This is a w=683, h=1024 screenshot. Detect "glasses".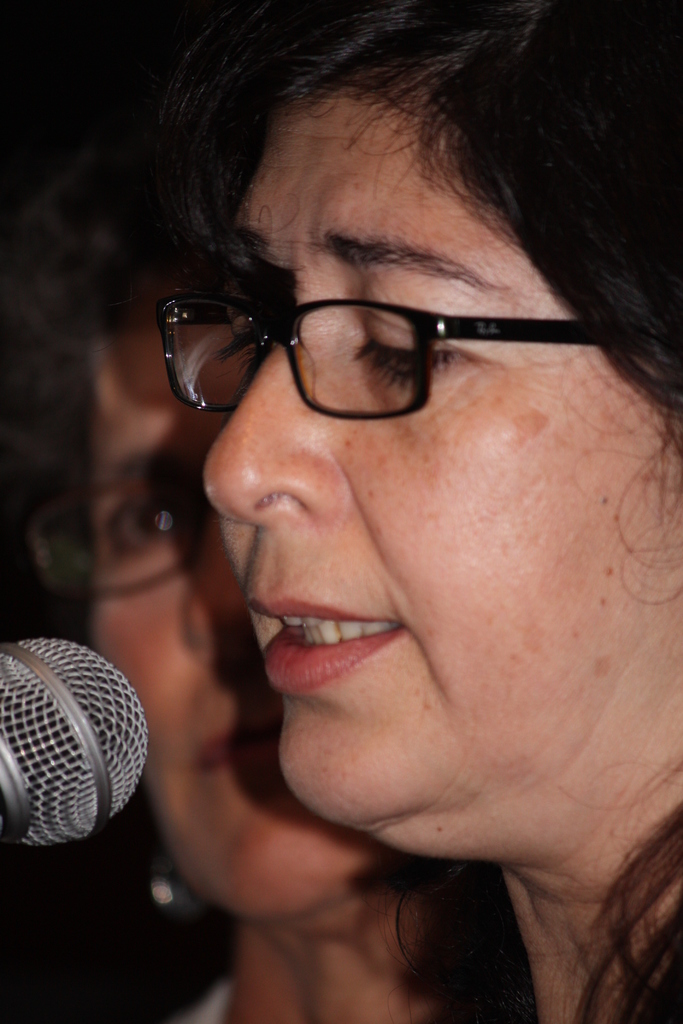
box=[145, 253, 590, 431].
